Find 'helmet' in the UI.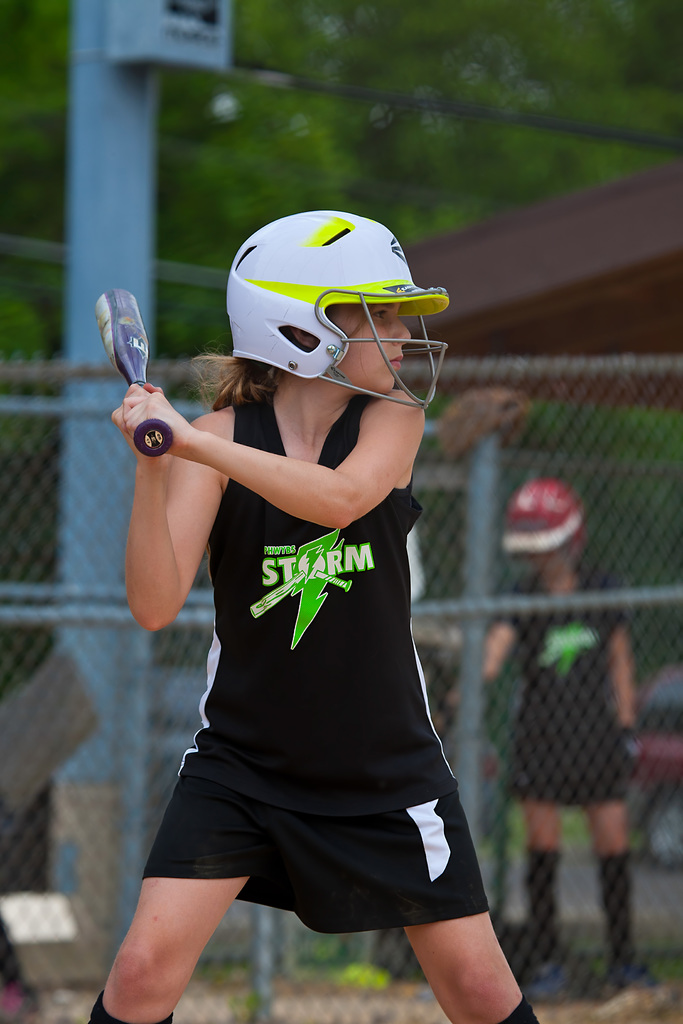
UI element at crop(502, 477, 591, 557).
